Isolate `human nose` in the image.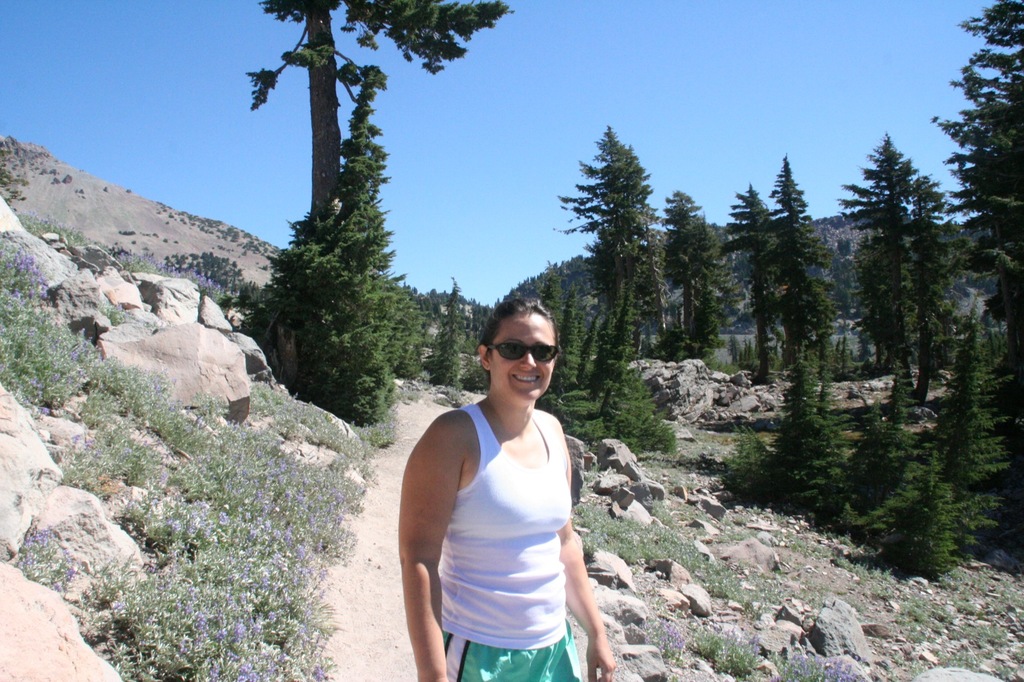
Isolated region: pyautogui.locateOnScreen(520, 353, 535, 369).
